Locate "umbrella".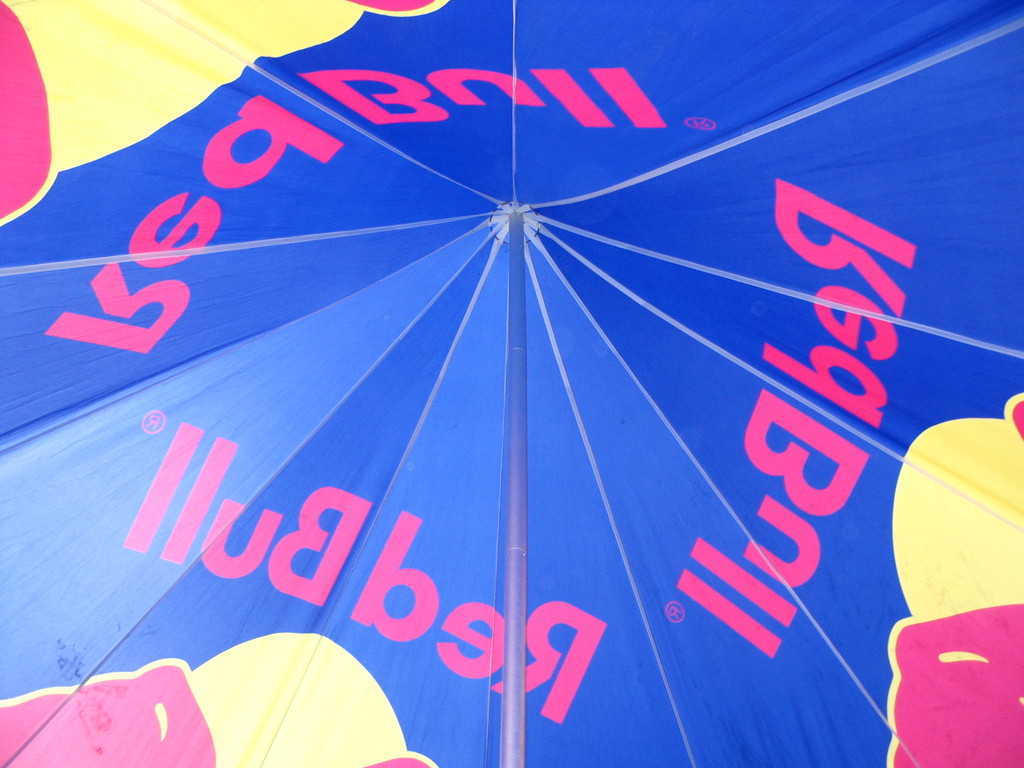
Bounding box: rect(10, 0, 952, 767).
